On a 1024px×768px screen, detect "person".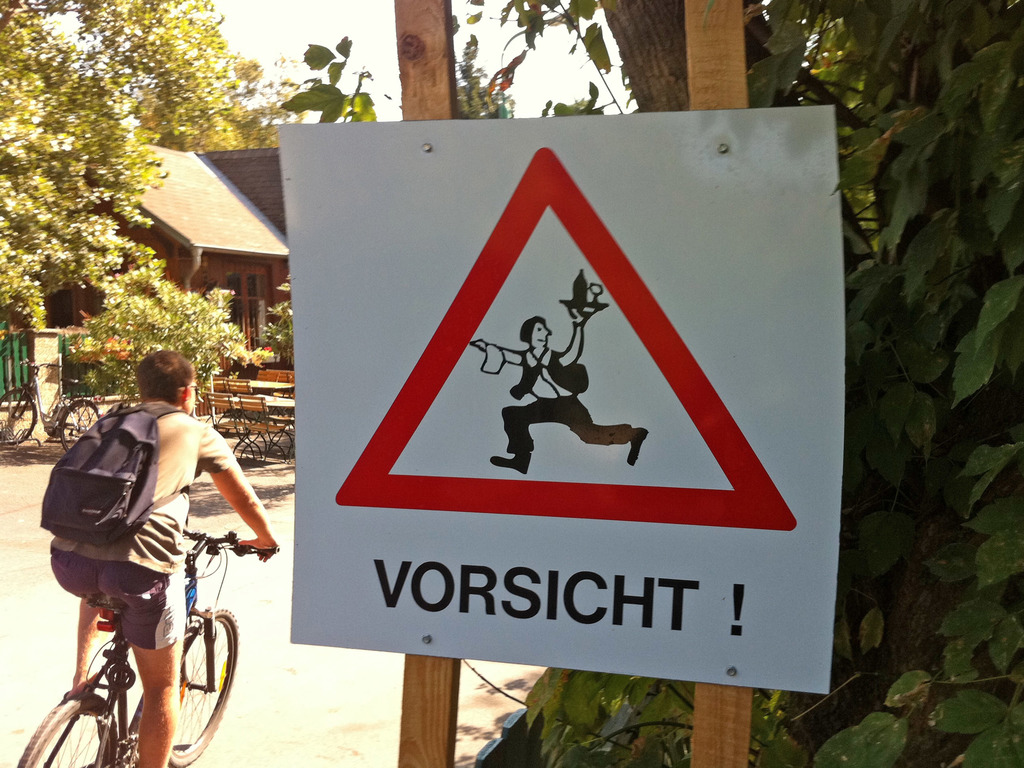
region(42, 348, 283, 767).
